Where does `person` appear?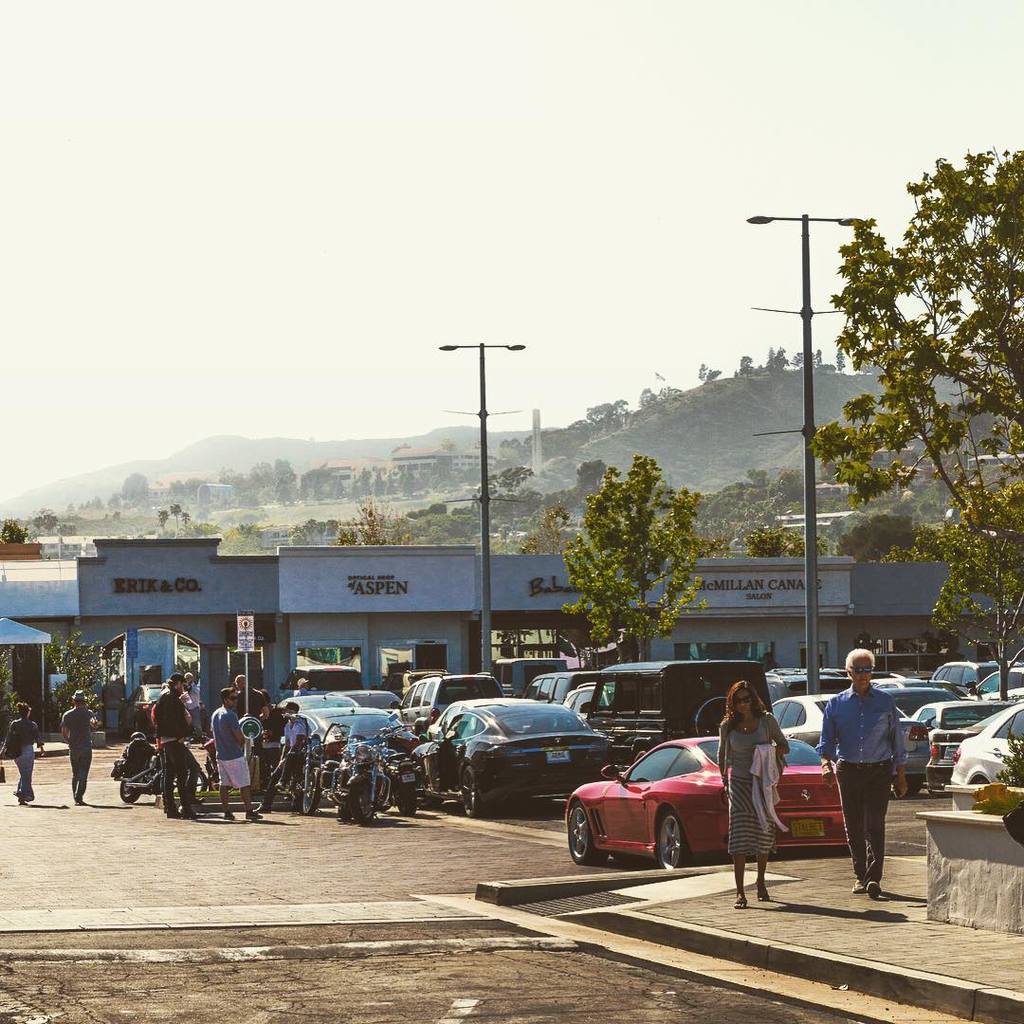
Appears at rect(53, 683, 97, 798).
